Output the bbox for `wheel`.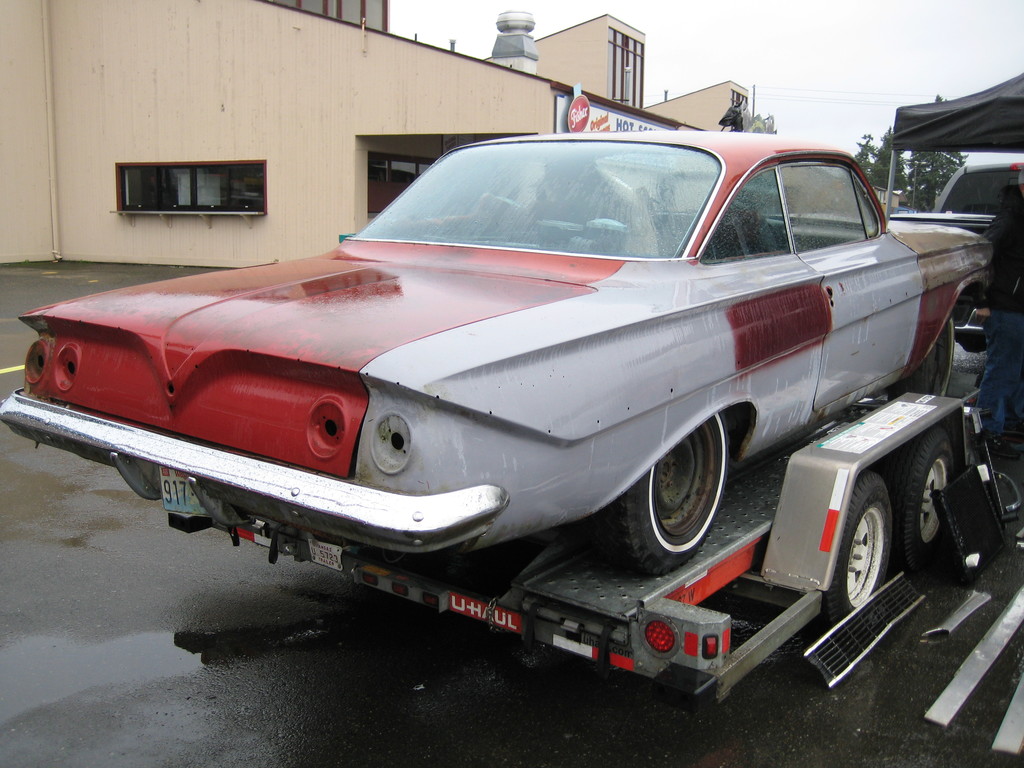
922:326:950:408.
